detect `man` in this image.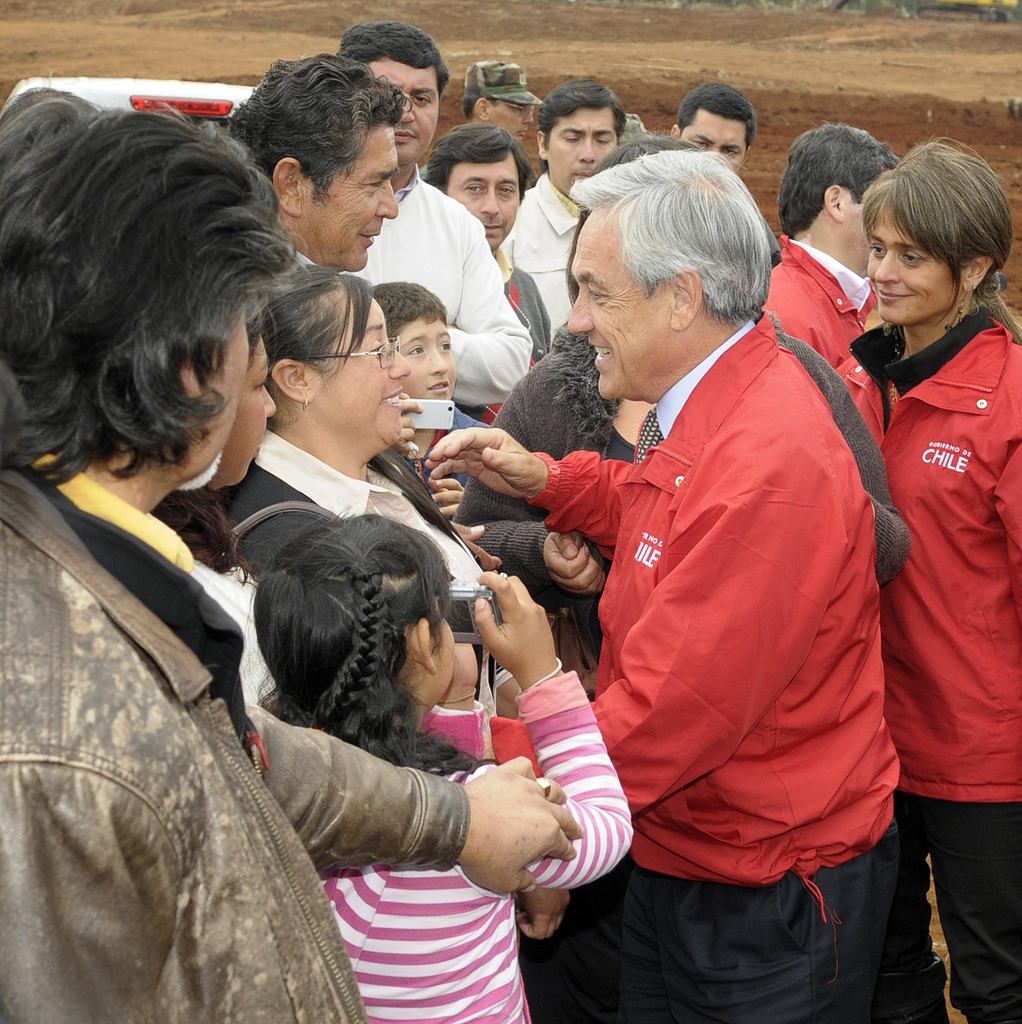
Detection: detection(501, 150, 916, 1010).
